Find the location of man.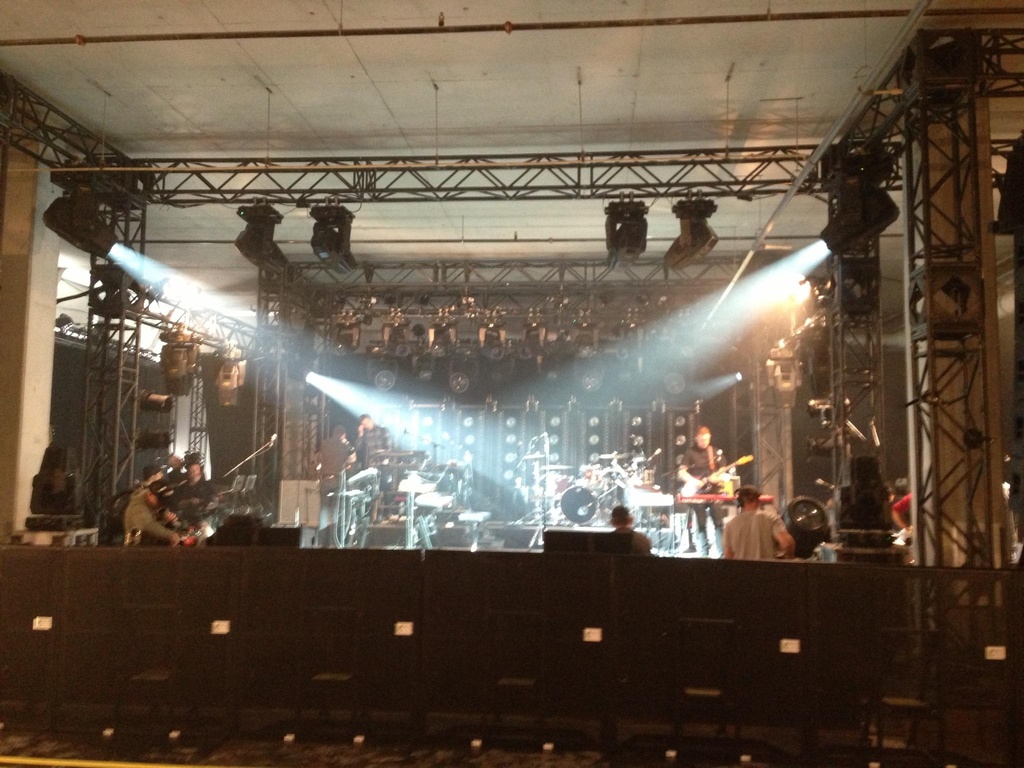
Location: [x1=354, y1=413, x2=390, y2=476].
